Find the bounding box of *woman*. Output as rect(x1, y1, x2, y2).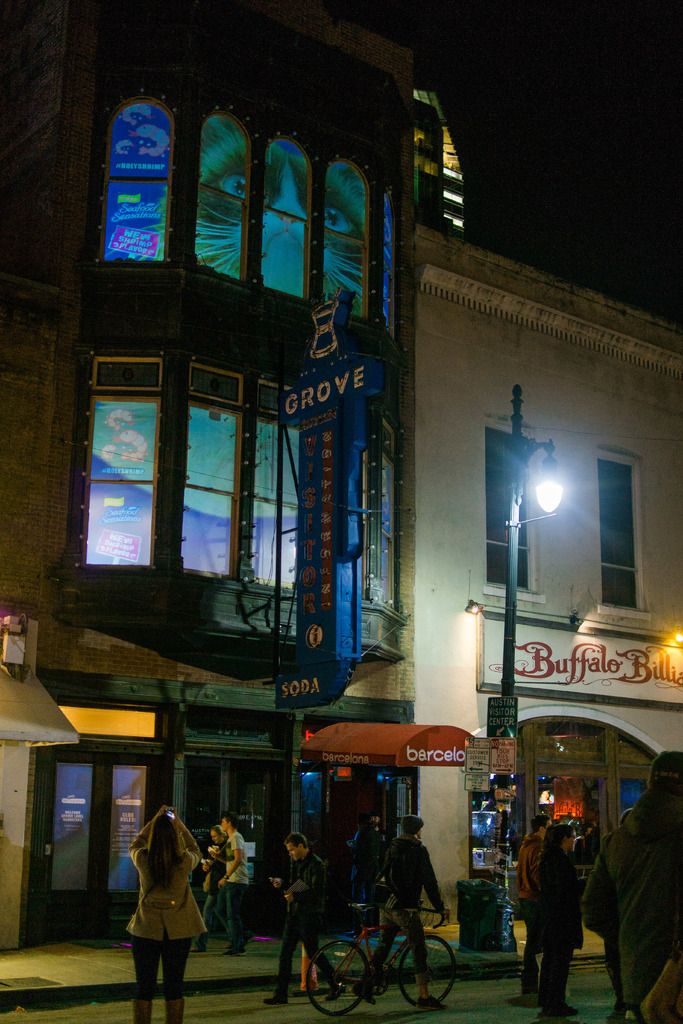
rect(201, 822, 232, 928).
